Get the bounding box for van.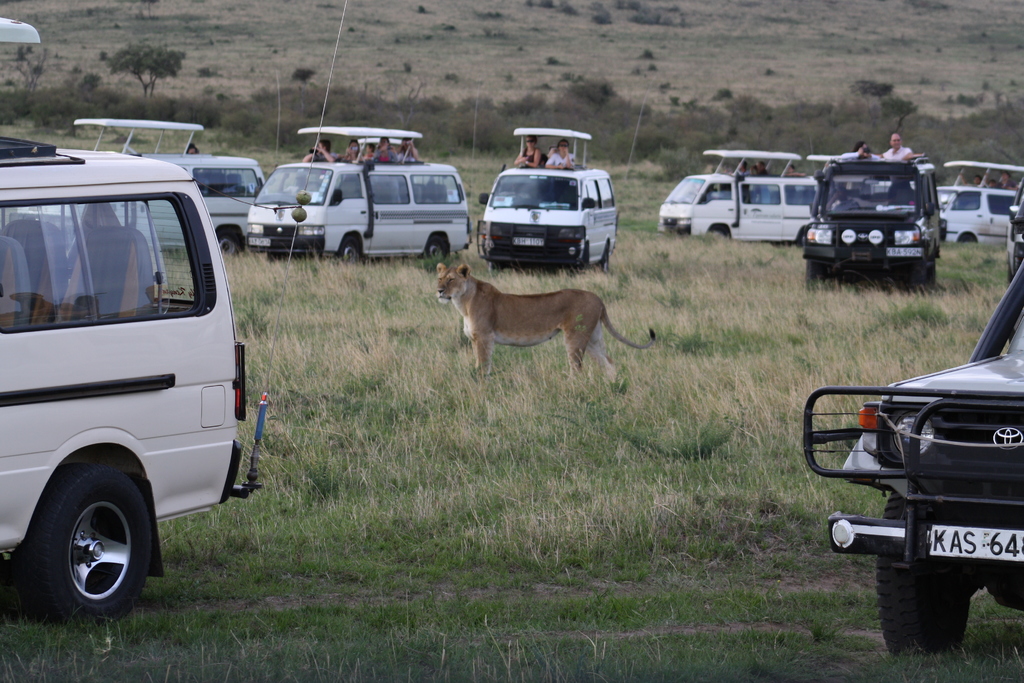
<bbox>474, 126, 618, 276</bbox>.
